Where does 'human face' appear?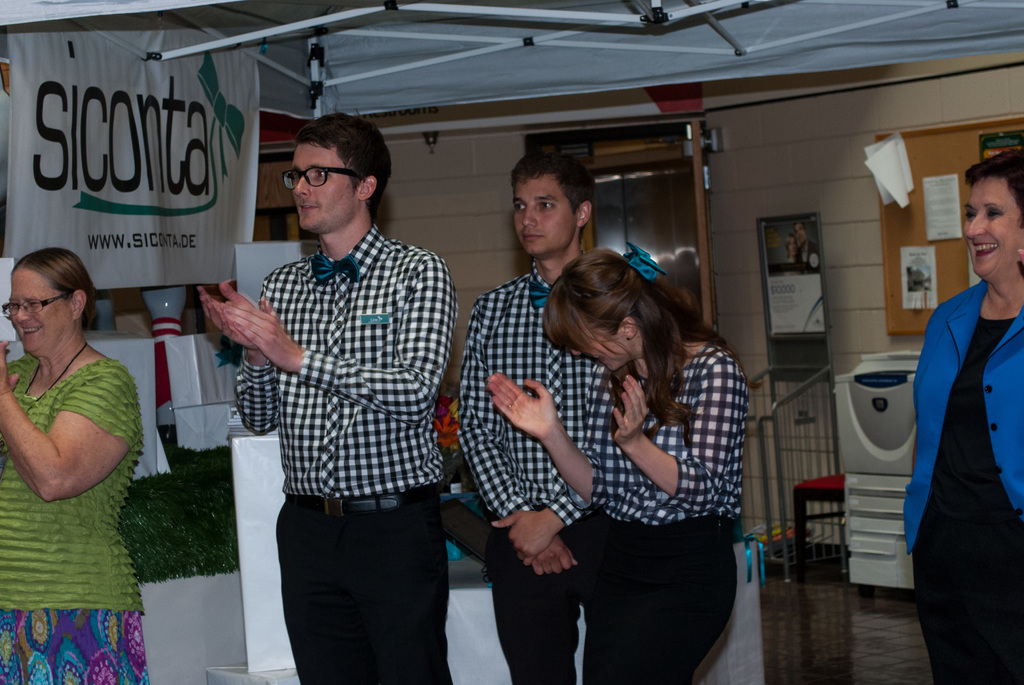
Appears at bbox(7, 271, 77, 357).
